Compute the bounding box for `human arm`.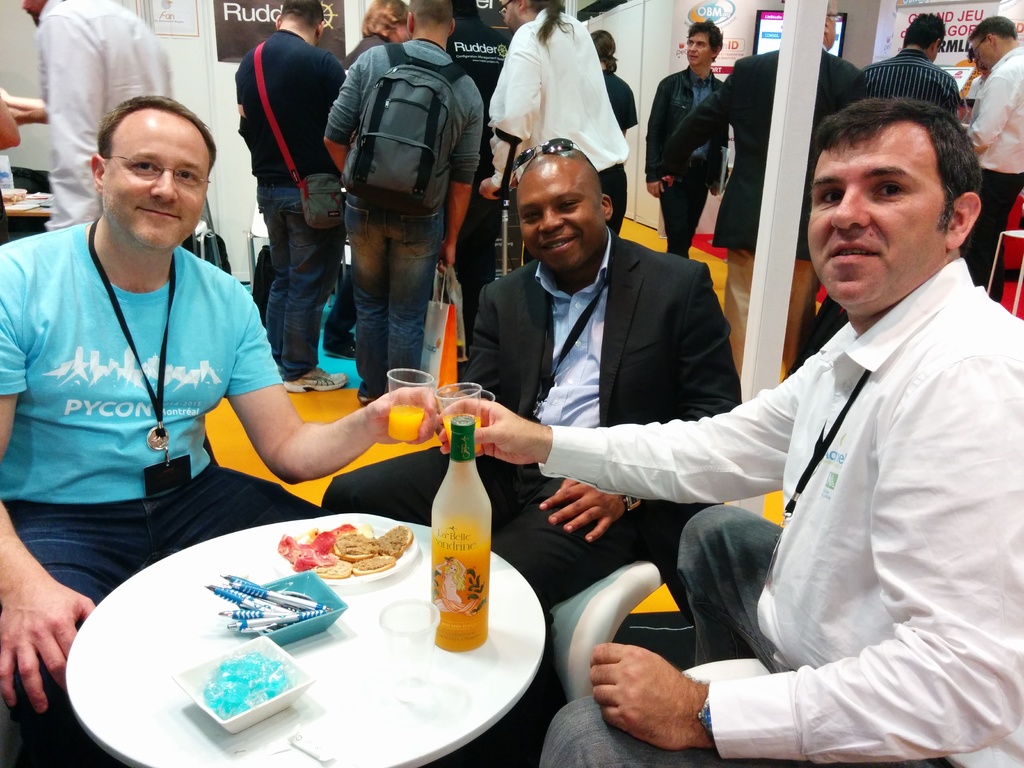
x1=589 y1=357 x2=1023 y2=767.
